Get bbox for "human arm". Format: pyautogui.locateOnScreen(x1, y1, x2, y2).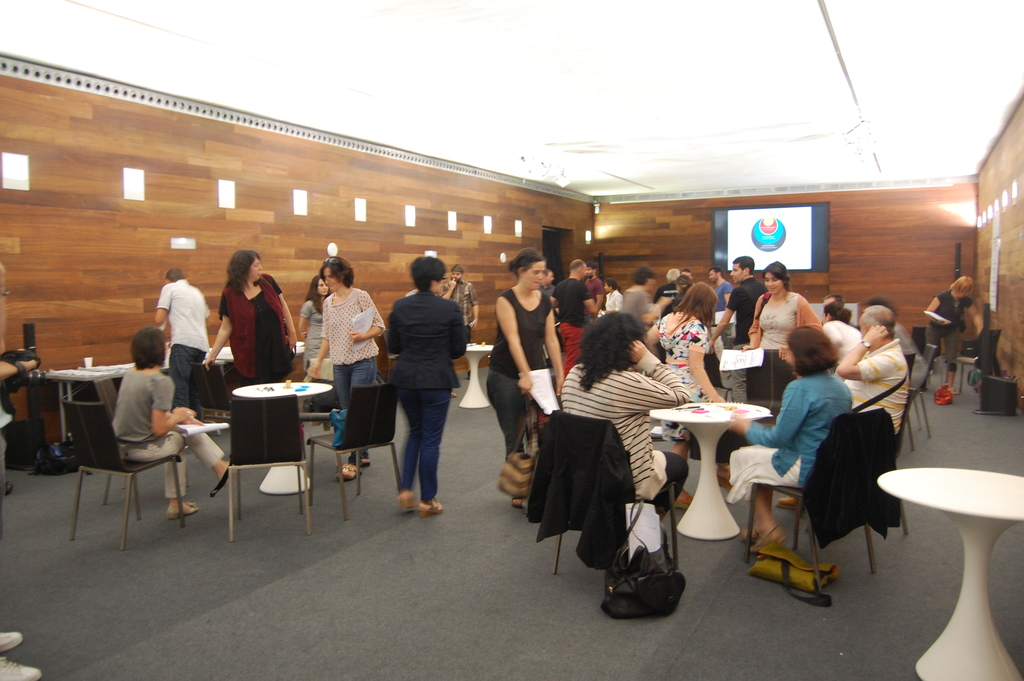
pyautogui.locateOnScreen(200, 295, 234, 370).
